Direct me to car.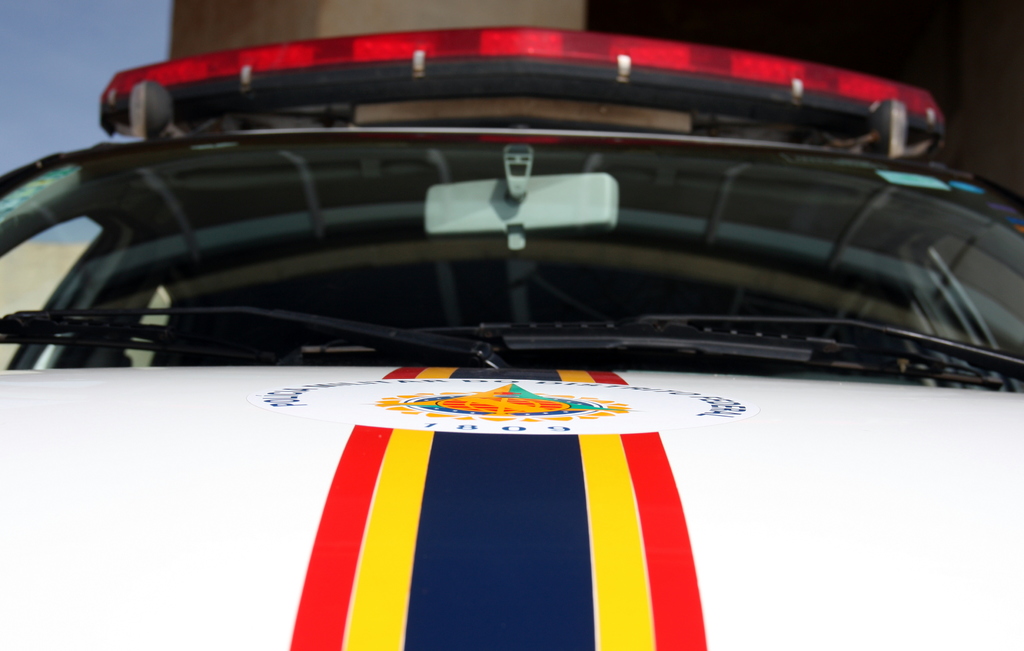
Direction: (left=0, top=24, right=1023, bottom=650).
